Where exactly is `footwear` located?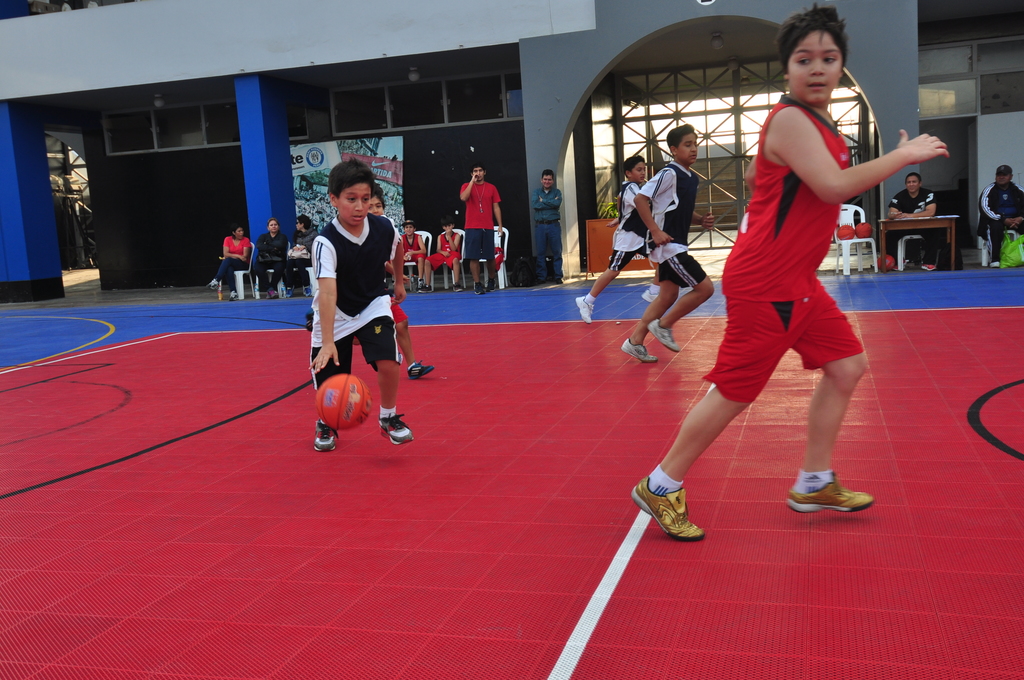
Its bounding box is {"left": 471, "top": 280, "right": 483, "bottom": 297}.
